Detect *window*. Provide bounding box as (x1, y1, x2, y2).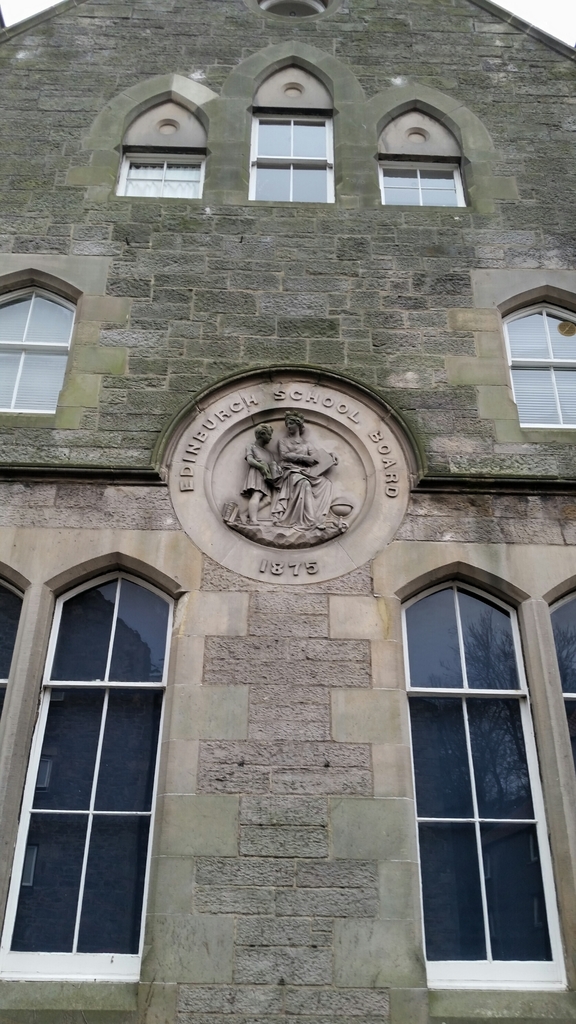
(122, 93, 206, 201).
